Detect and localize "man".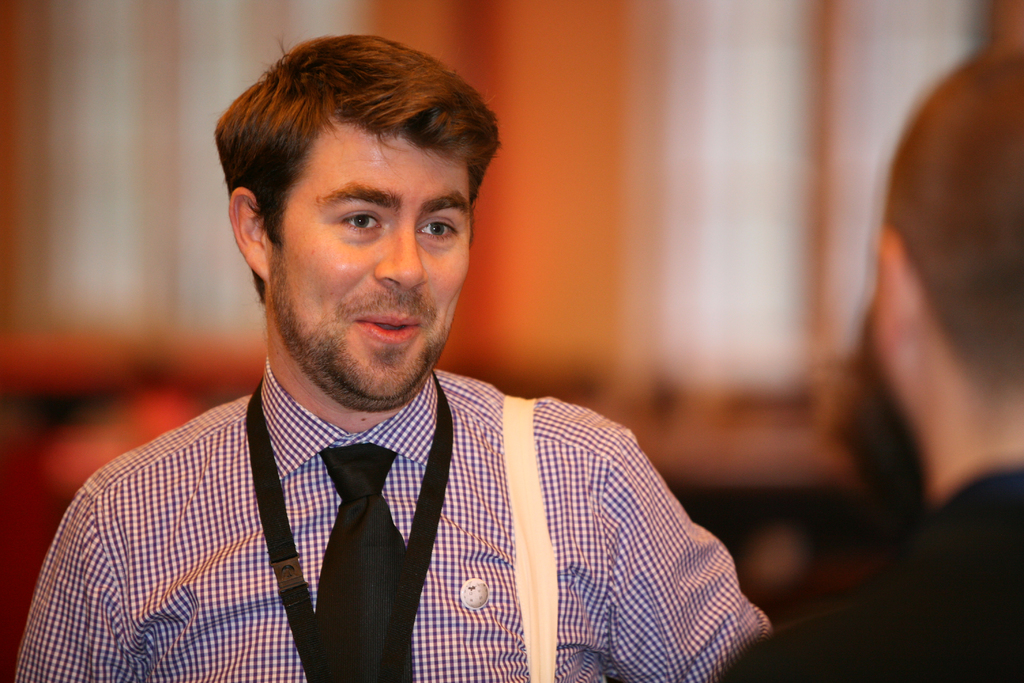
Localized at {"left": 42, "top": 43, "right": 772, "bottom": 675}.
